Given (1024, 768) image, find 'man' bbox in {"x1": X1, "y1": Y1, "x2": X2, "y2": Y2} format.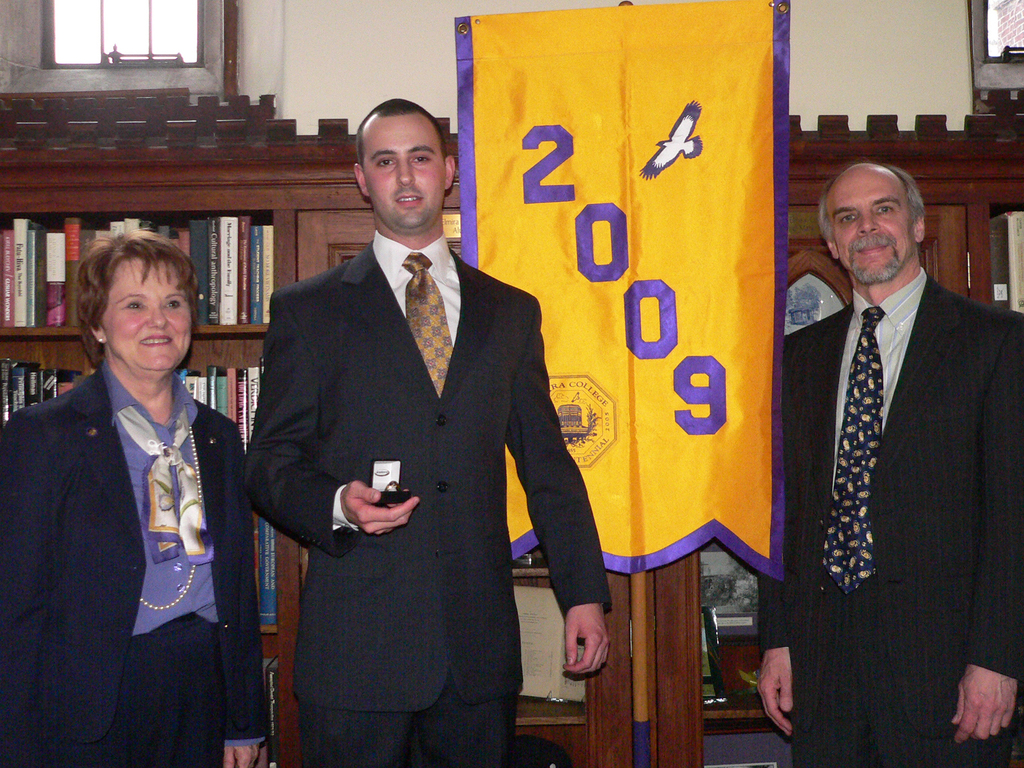
{"x1": 239, "y1": 94, "x2": 614, "y2": 767}.
